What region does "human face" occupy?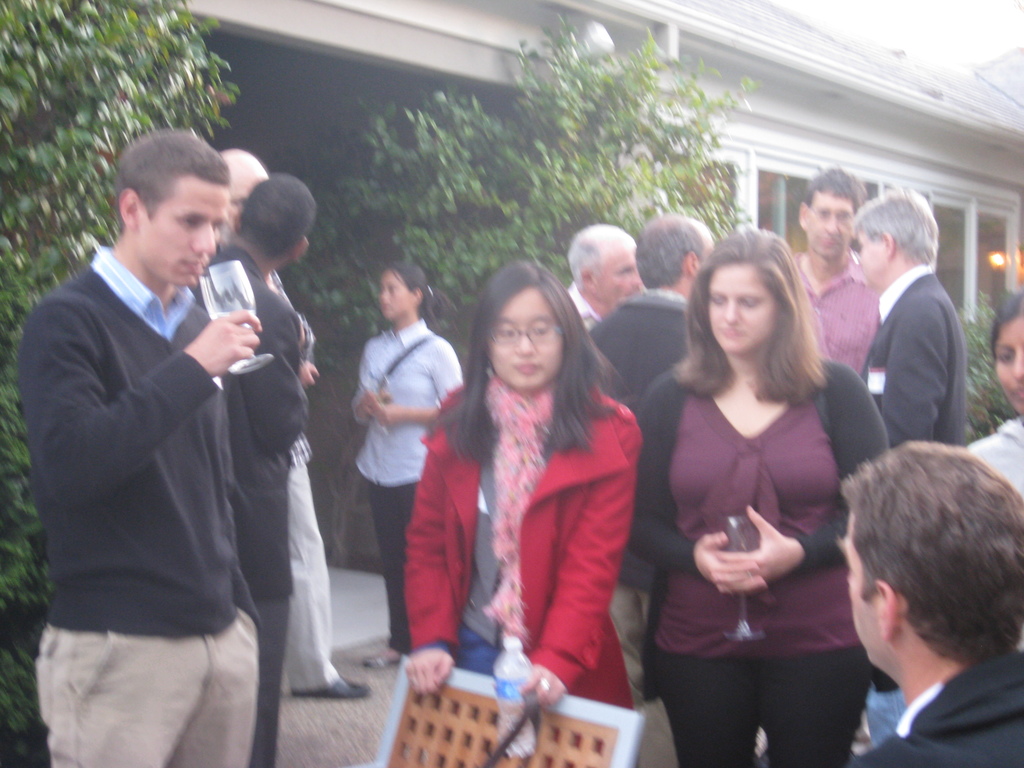
left=840, top=536, right=883, bottom=657.
